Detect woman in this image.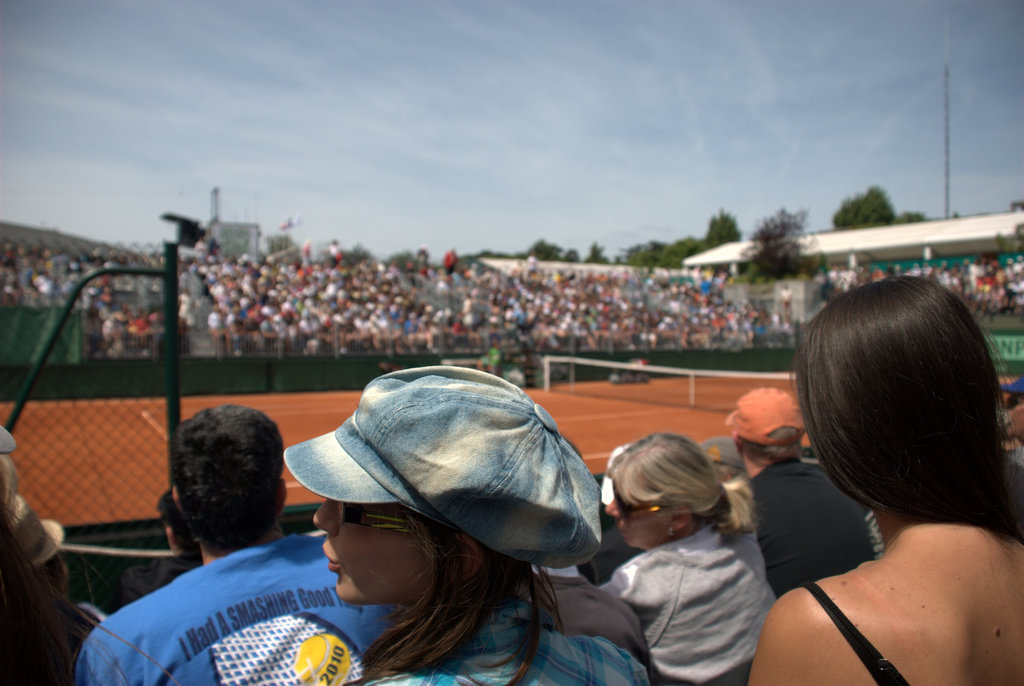
Detection: detection(326, 367, 631, 685).
